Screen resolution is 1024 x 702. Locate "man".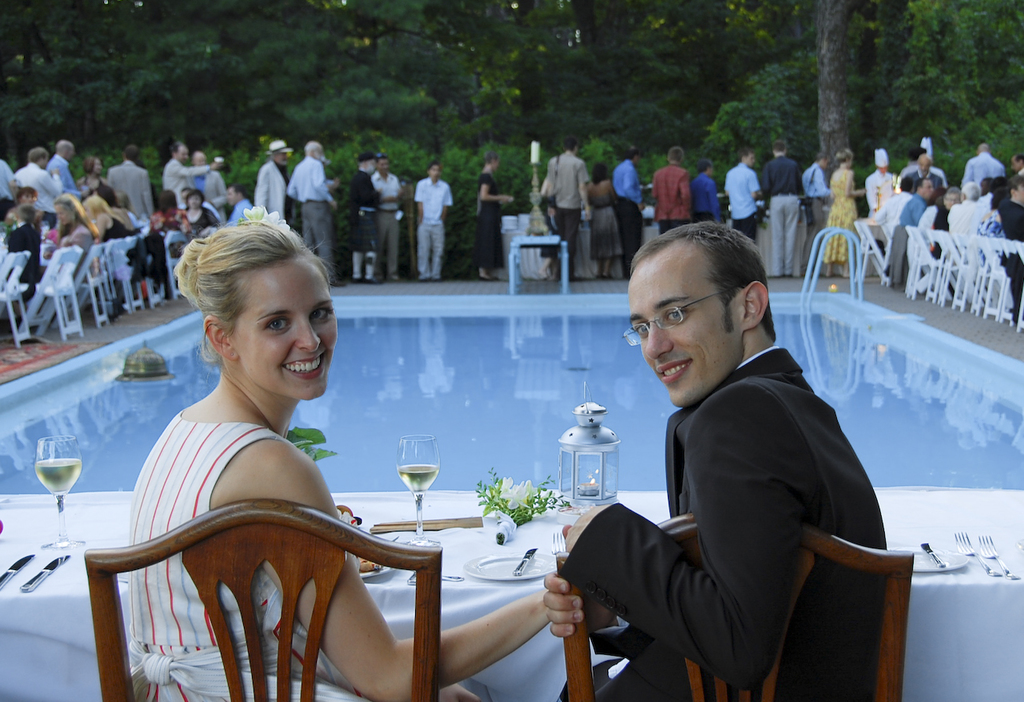
l=47, t=141, r=89, b=202.
